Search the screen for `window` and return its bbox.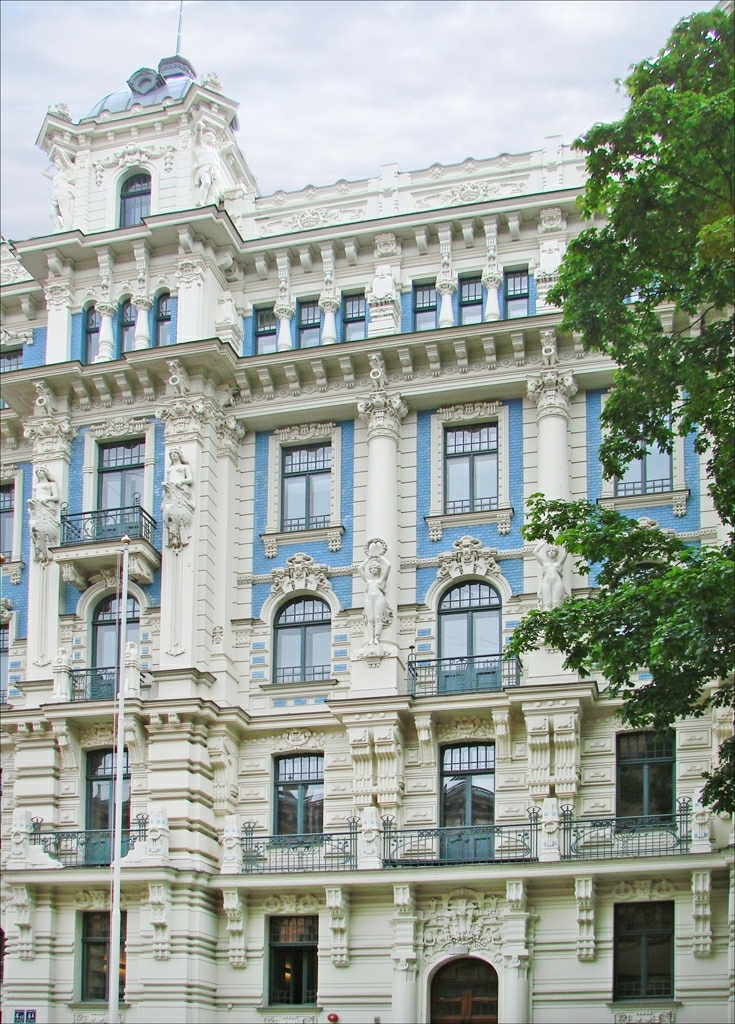
Found: crop(82, 296, 178, 358).
